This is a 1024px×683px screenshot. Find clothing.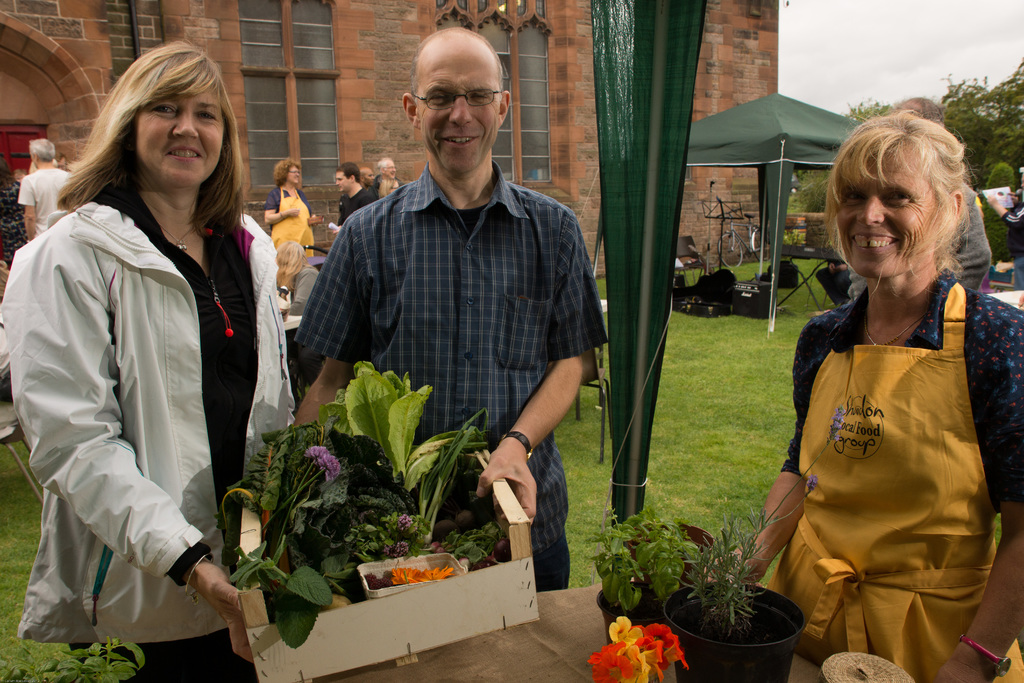
Bounding box: x1=261 y1=189 x2=311 y2=270.
